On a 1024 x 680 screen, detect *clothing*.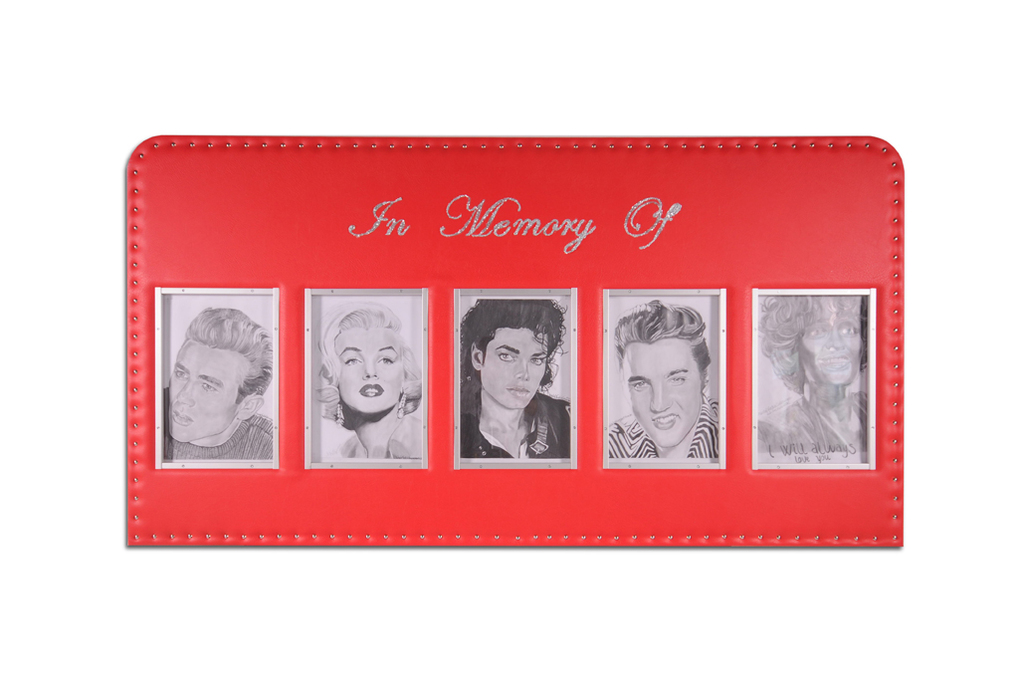
crop(456, 388, 572, 462).
